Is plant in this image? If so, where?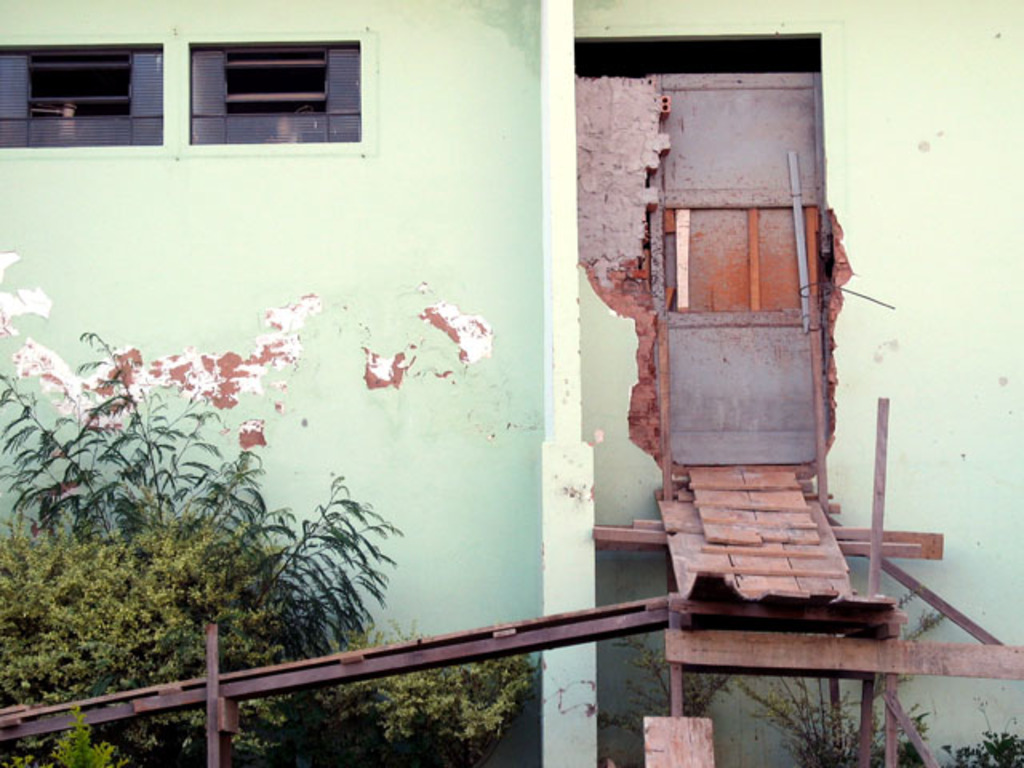
Yes, at pyautogui.locateOnScreen(410, 650, 549, 766).
